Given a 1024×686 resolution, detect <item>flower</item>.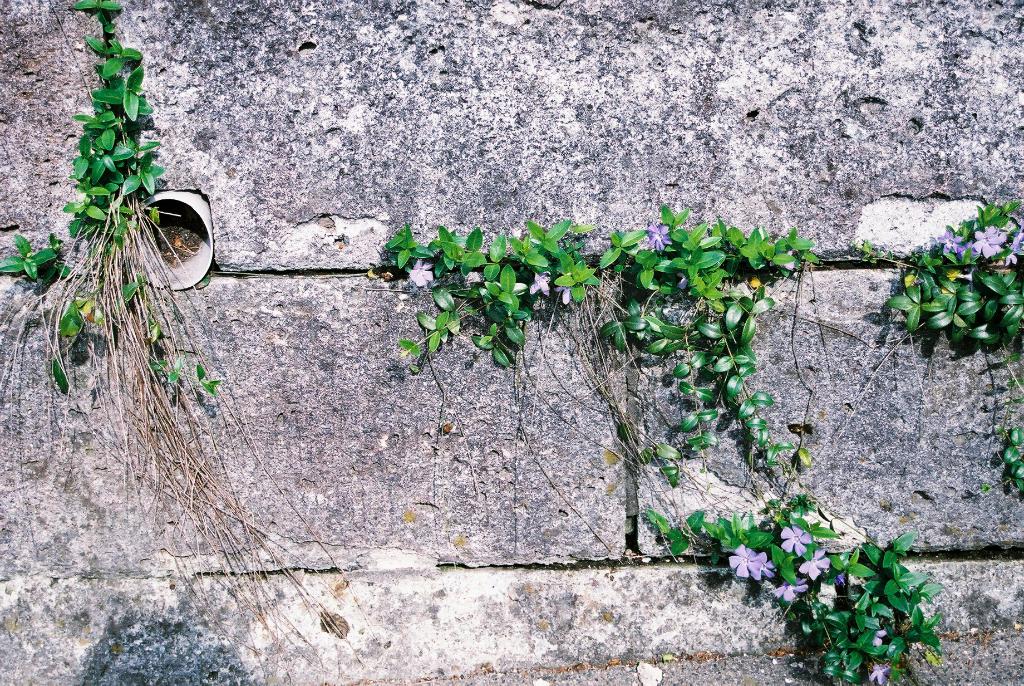
box(781, 525, 813, 560).
